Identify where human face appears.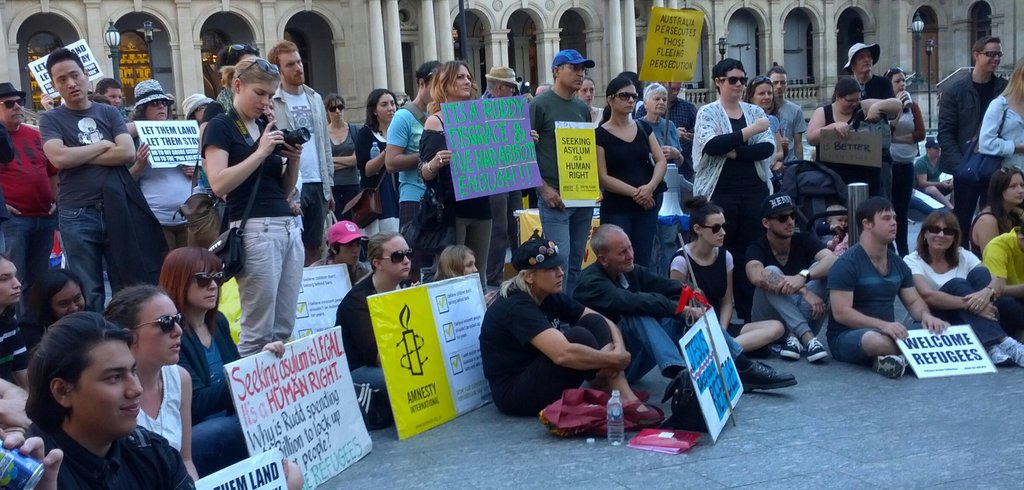
Appears at 700:214:727:244.
